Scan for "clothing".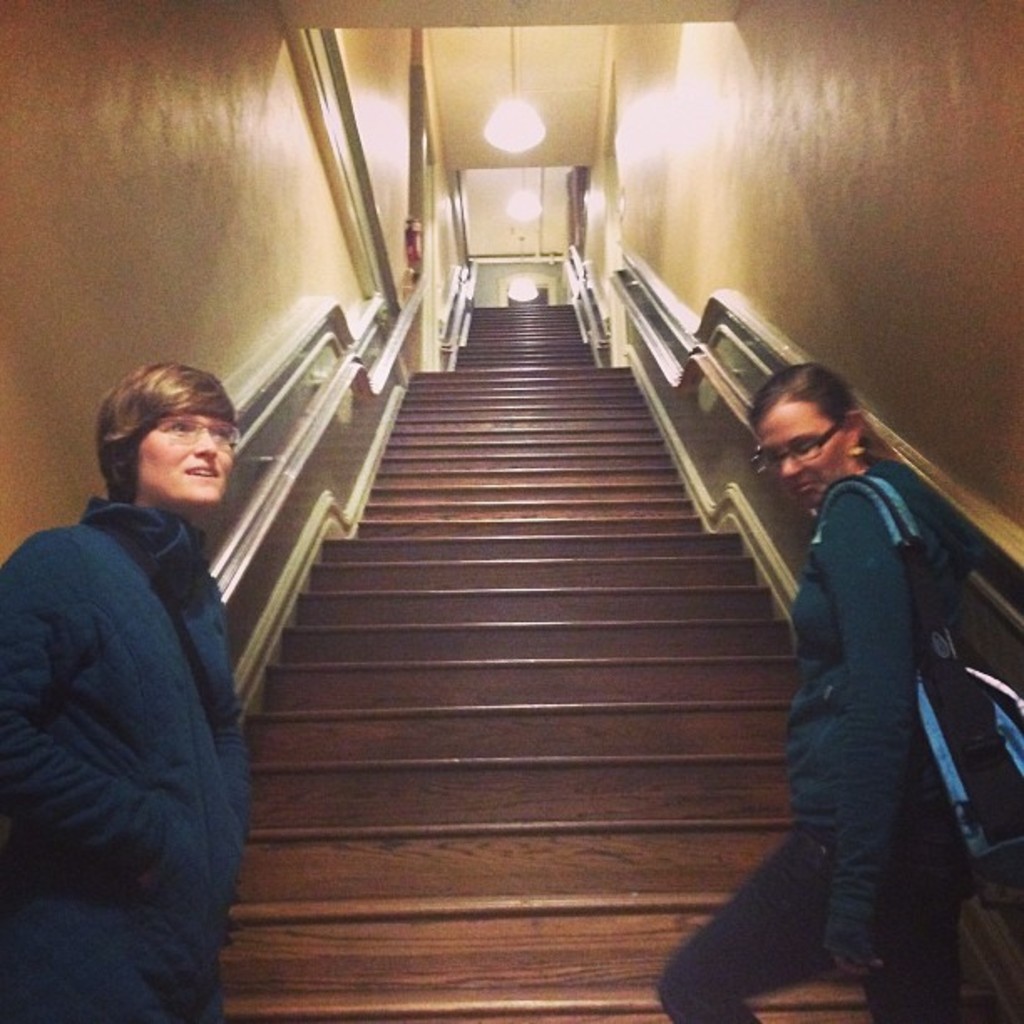
Scan result: x1=651, y1=462, x2=977, y2=1022.
